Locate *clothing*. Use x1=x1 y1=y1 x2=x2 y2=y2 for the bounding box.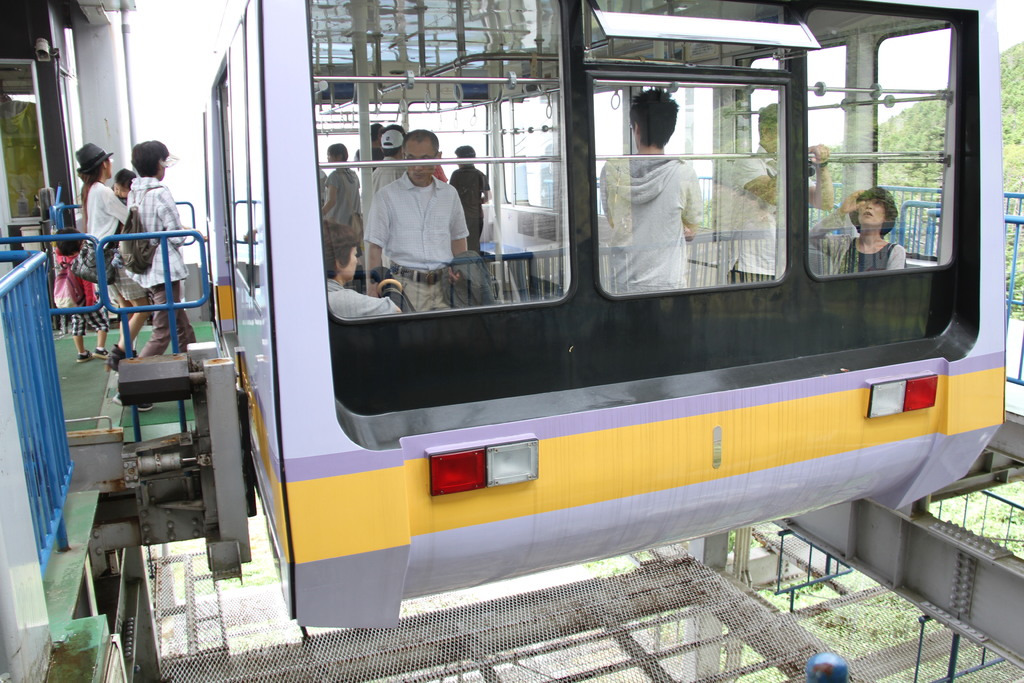
x1=428 y1=164 x2=454 y2=190.
